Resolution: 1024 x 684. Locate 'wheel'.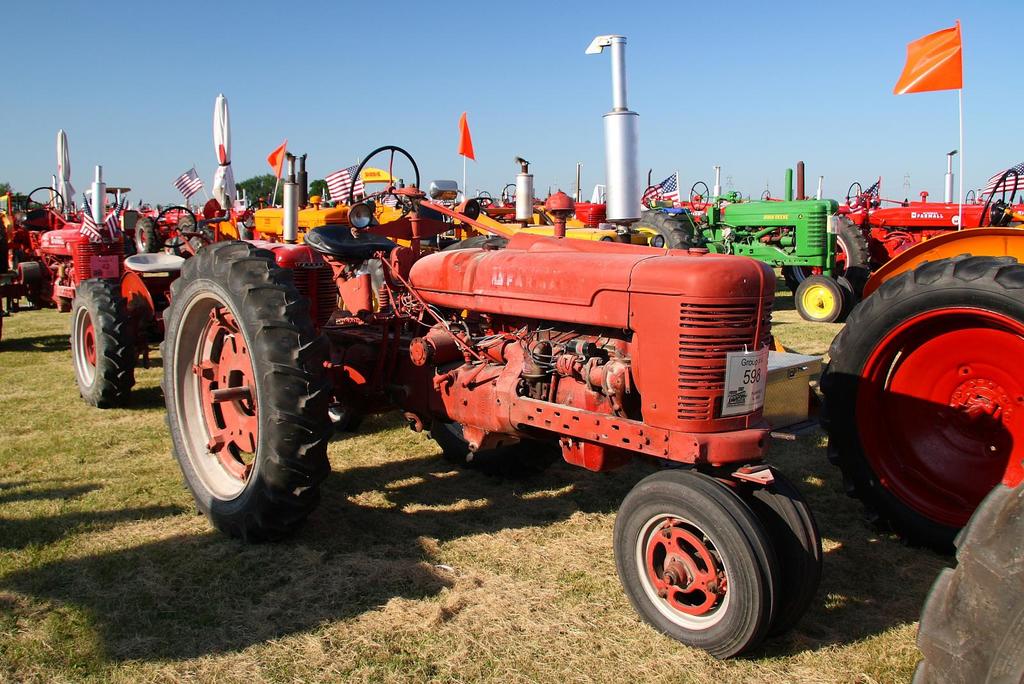
(65,279,140,411).
